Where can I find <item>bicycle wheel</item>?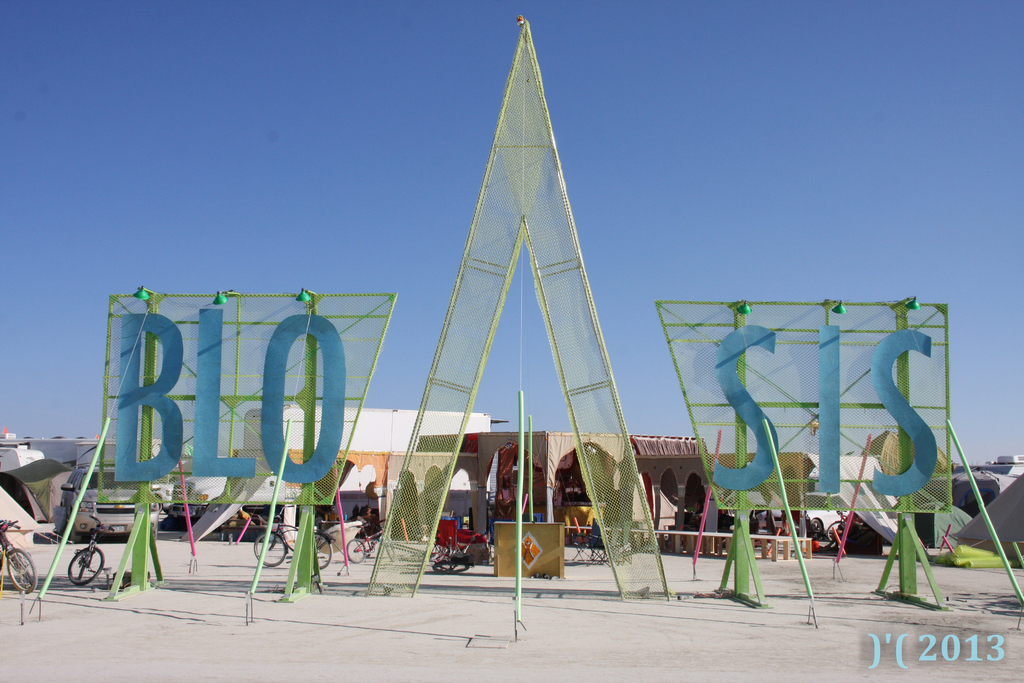
You can find it at <region>385, 534, 397, 562</region>.
